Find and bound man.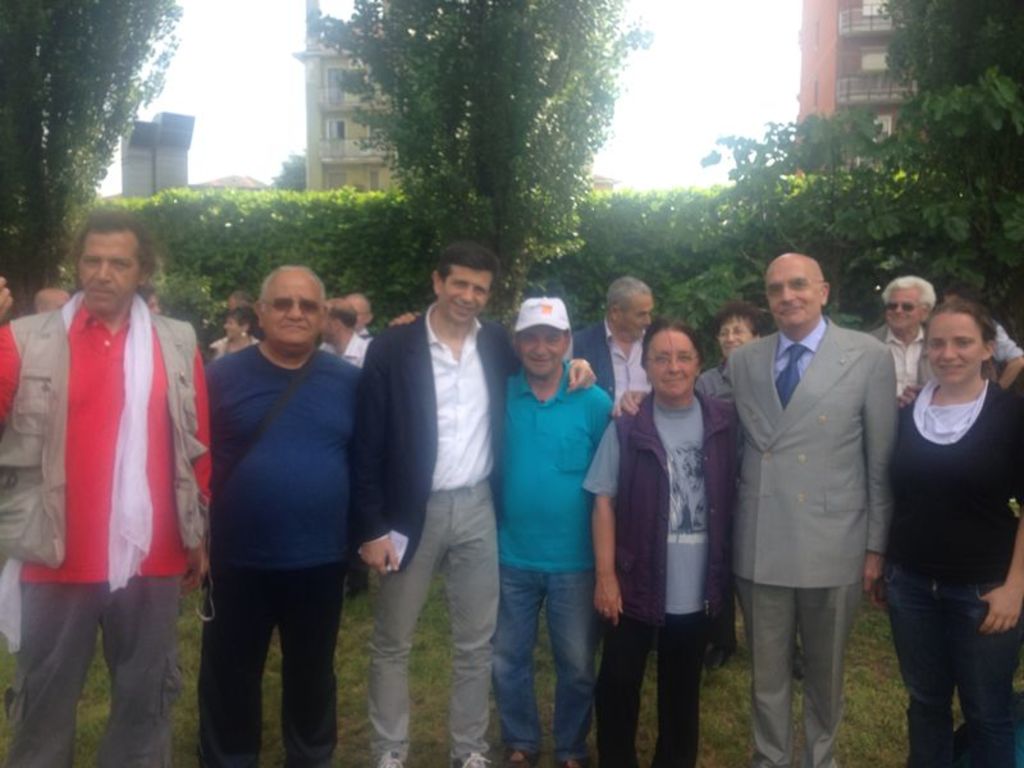
Bound: <bbox>321, 300, 370, 365</bbox>.
